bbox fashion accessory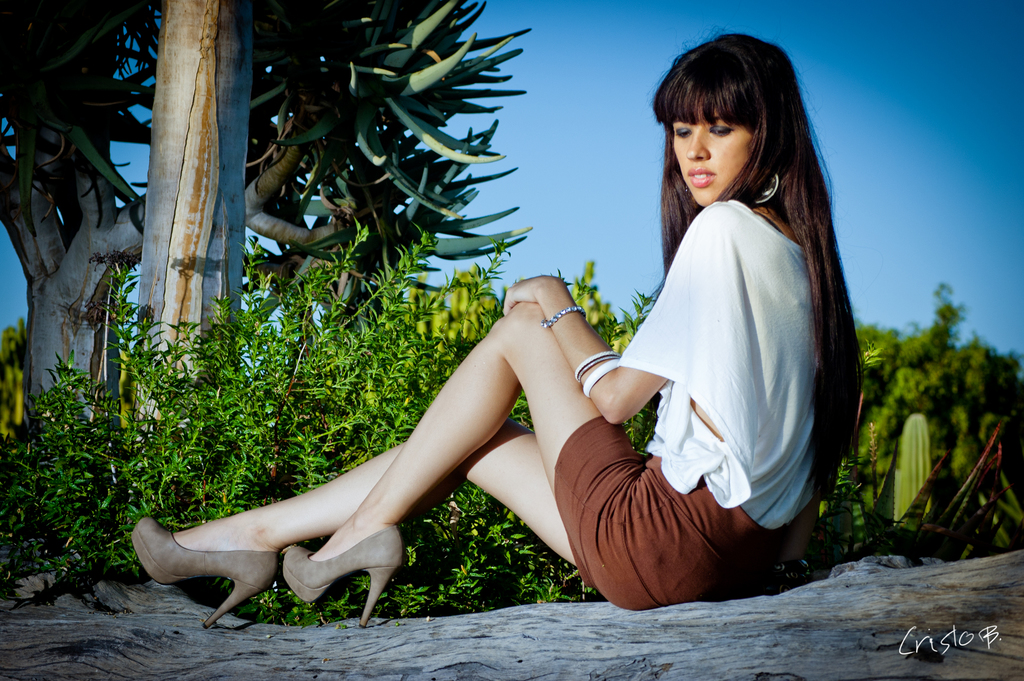
683,186,698,215
